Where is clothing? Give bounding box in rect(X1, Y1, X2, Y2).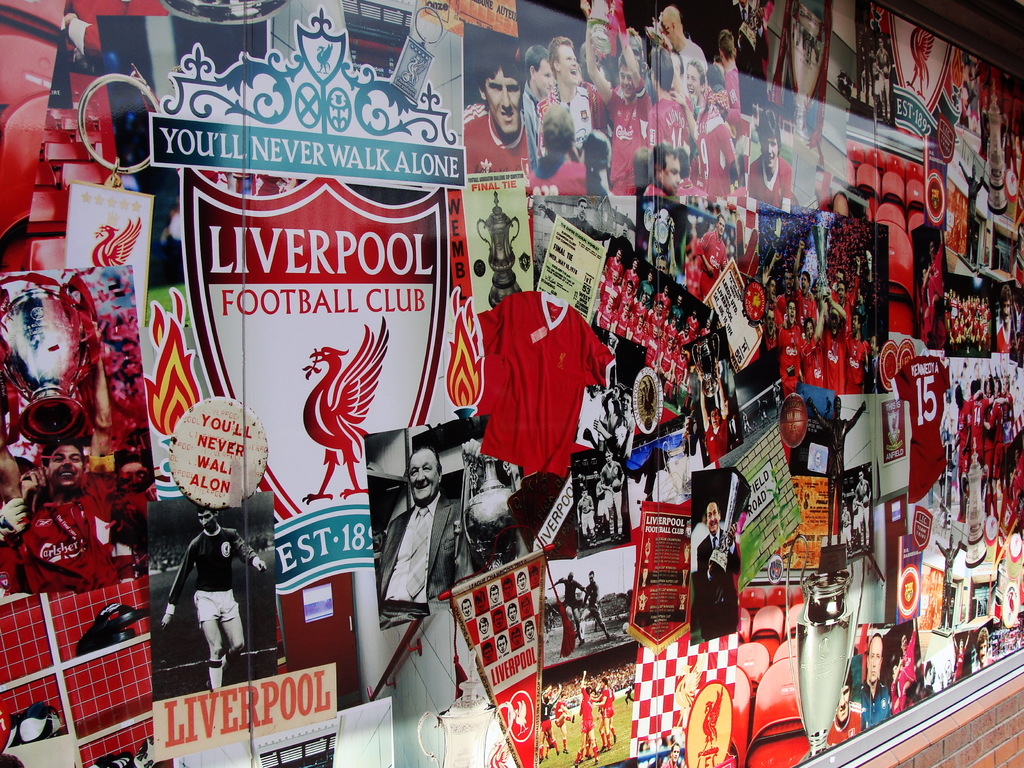
rect(557, 702, 566, 726).
